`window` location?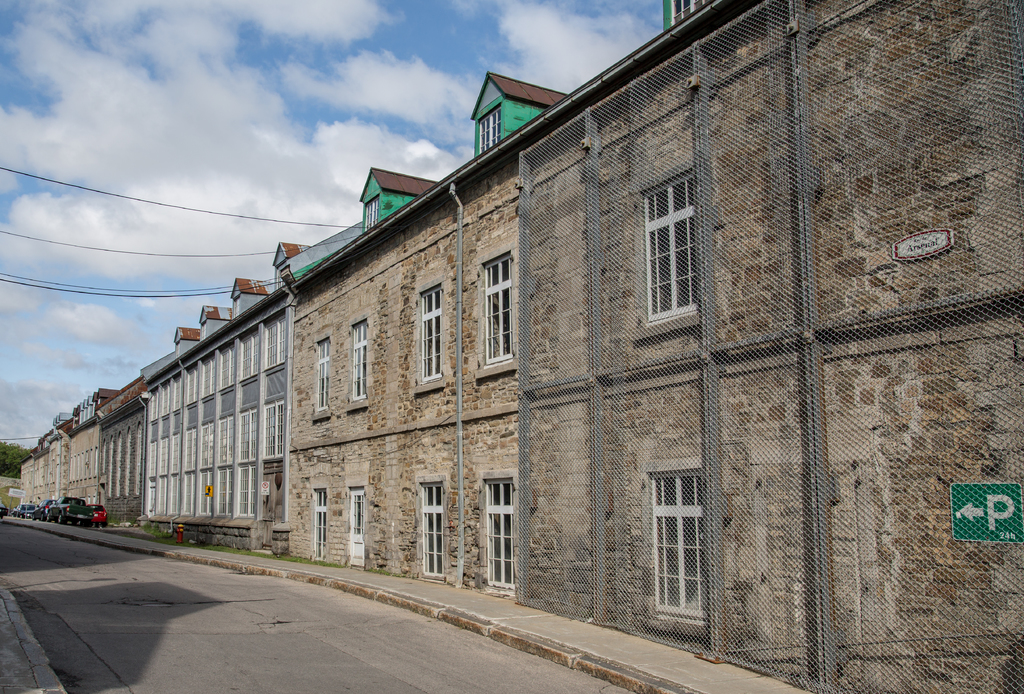
bbox=(349, 315, 370, 400)
